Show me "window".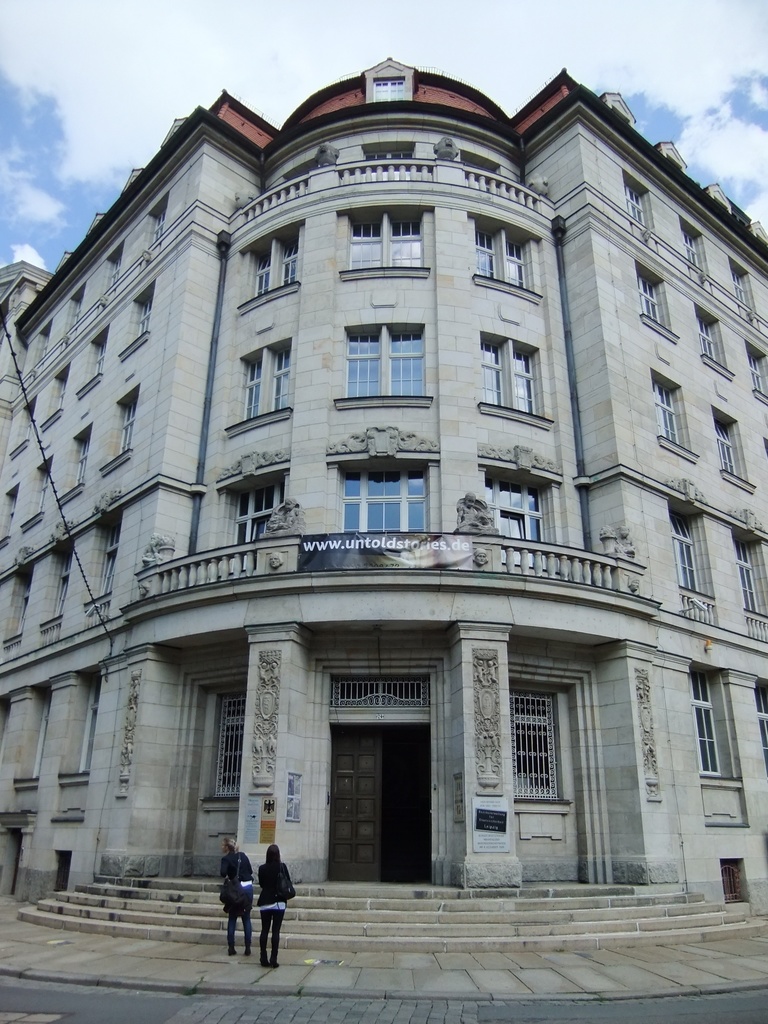
"window" is here: [left=205, top=678, right=252, bottom=806].
